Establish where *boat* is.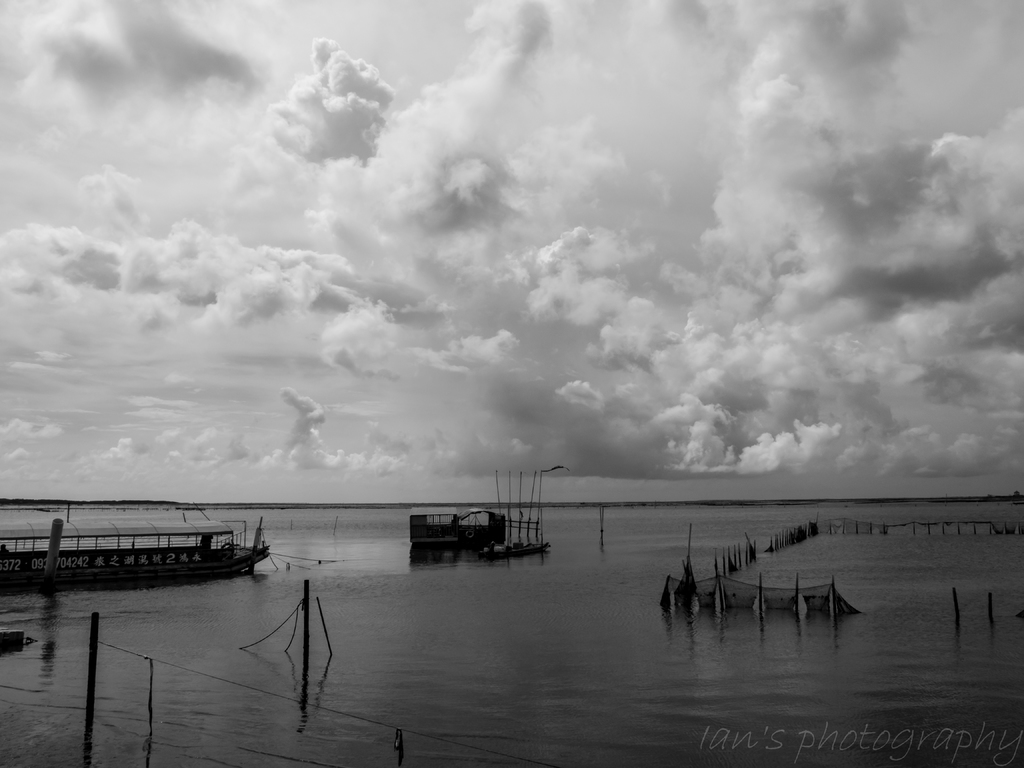
Established at [x1=0, y1=508, x2=272, y2=584].
